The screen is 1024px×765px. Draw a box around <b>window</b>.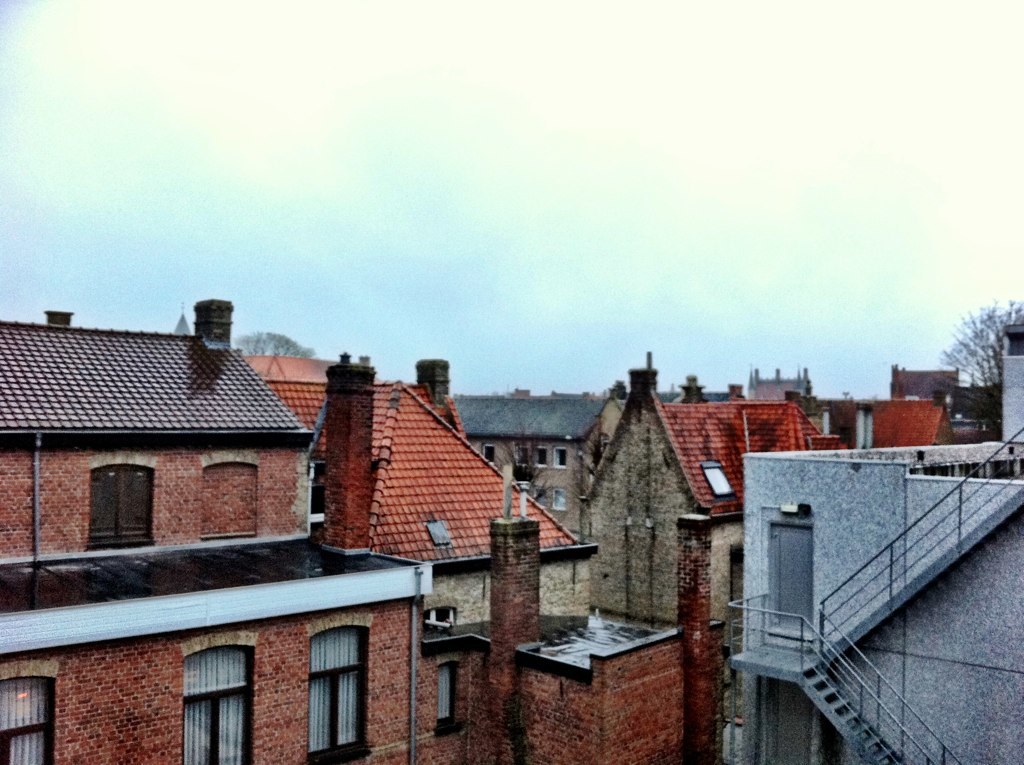
select_region(0, 676, 56, 763).
